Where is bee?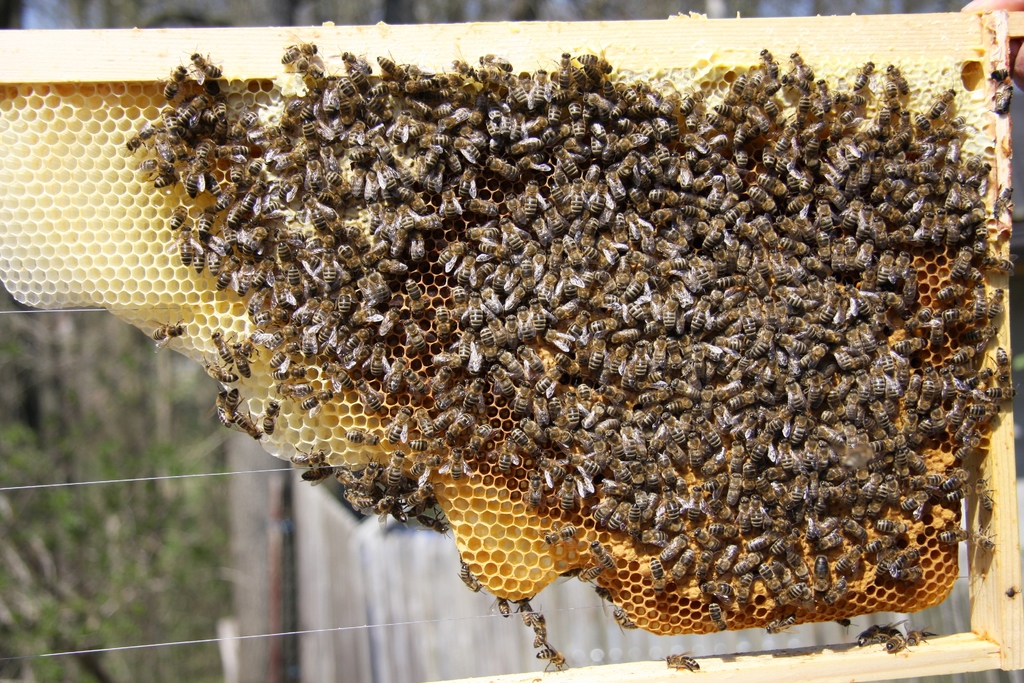
[x1=152, y1=167, x2=186, y2=188].
